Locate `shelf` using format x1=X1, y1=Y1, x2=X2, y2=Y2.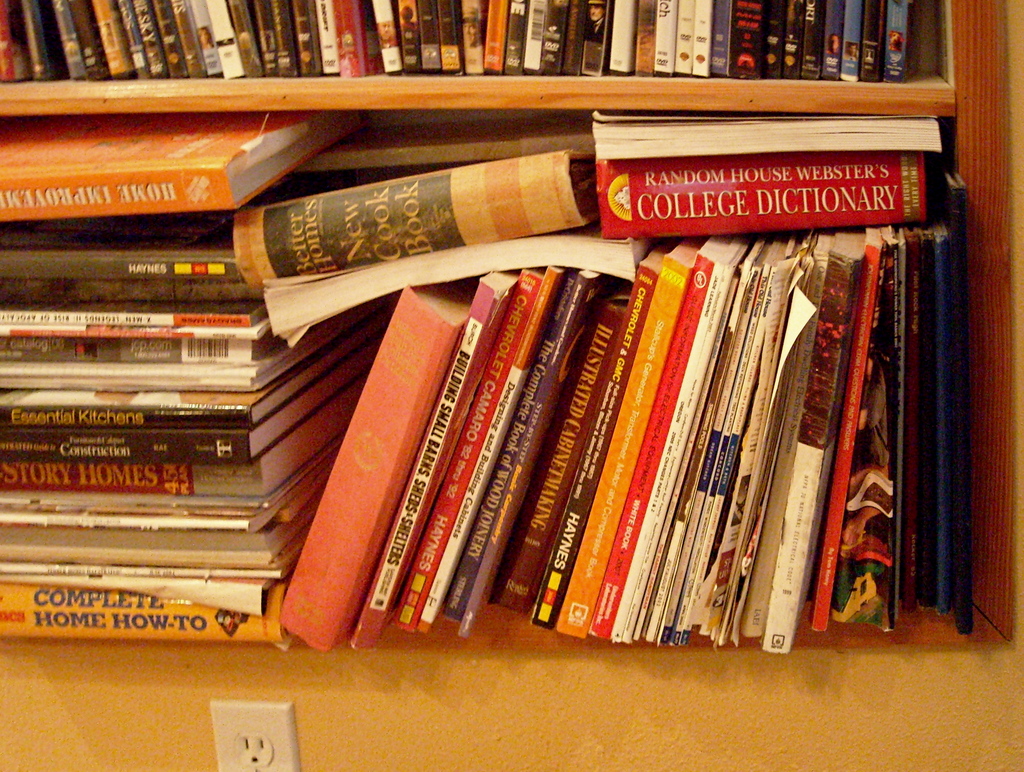
x1=18, y1=29, x2=1017, y2=725.
